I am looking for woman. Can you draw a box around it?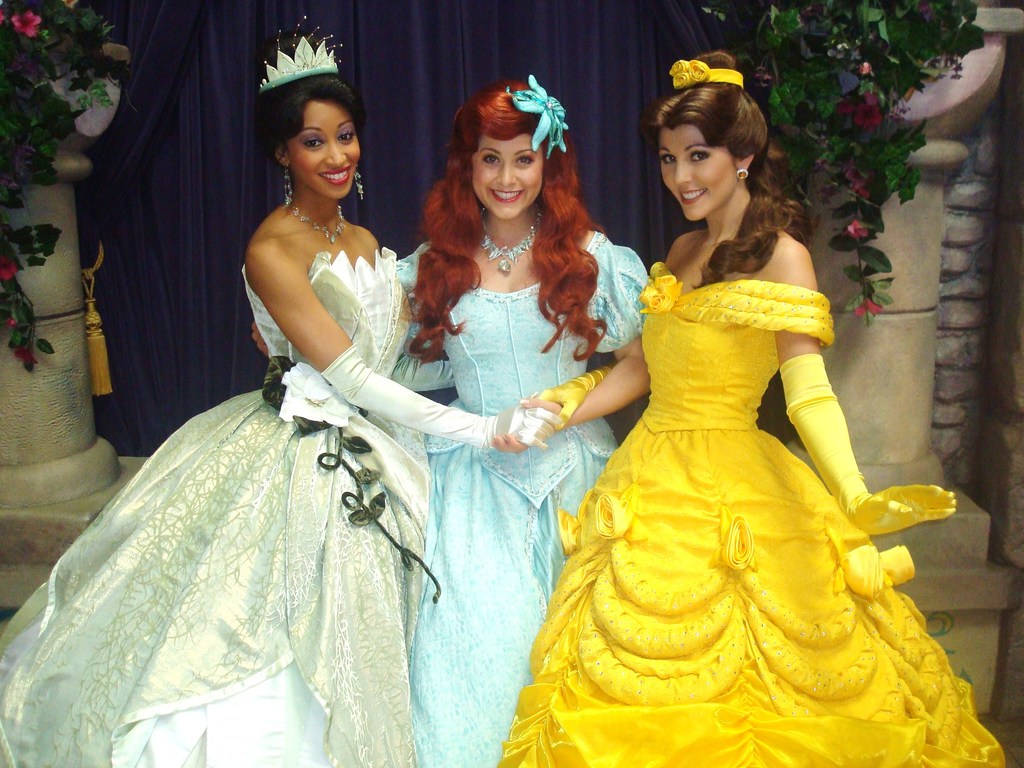
Sure, the bounding box is <box>537,92,925,741</box>.
